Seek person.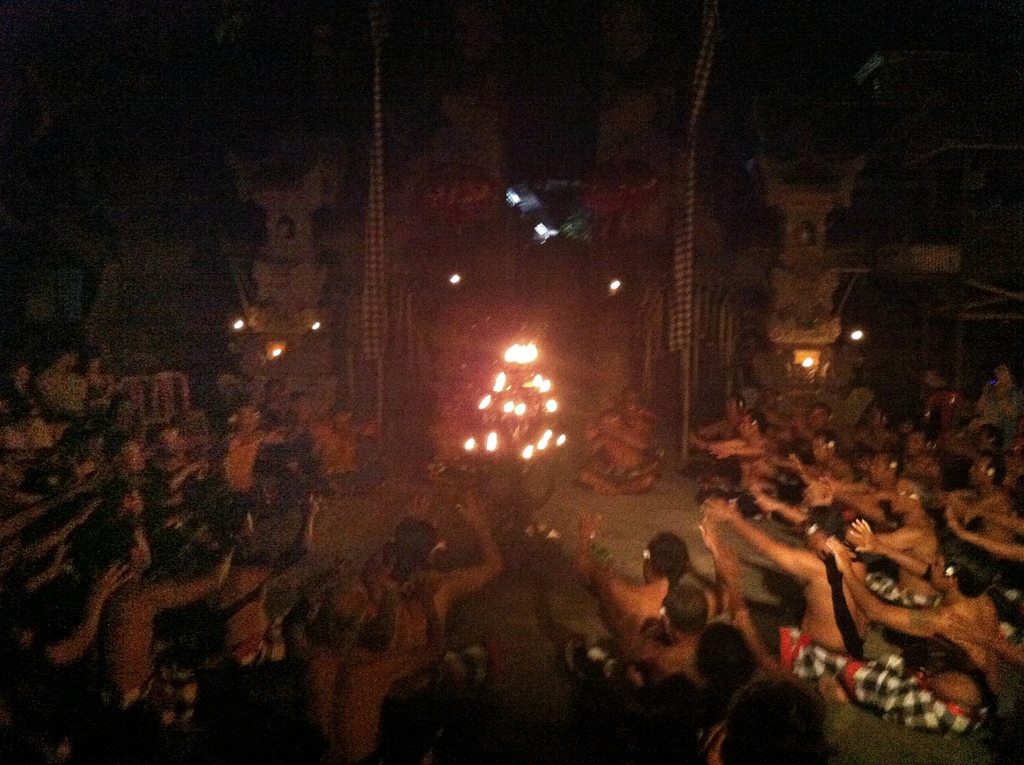
box=[613, 402, 668, 460].
